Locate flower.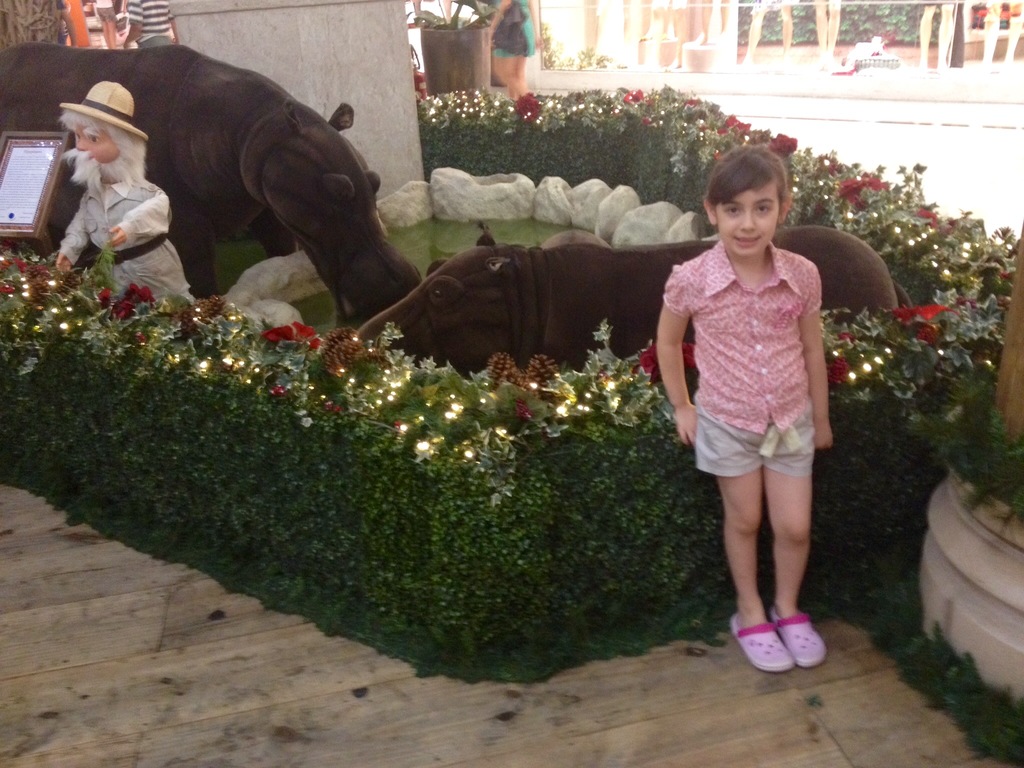
Bounding box: box(766, 132, 798, 154).
